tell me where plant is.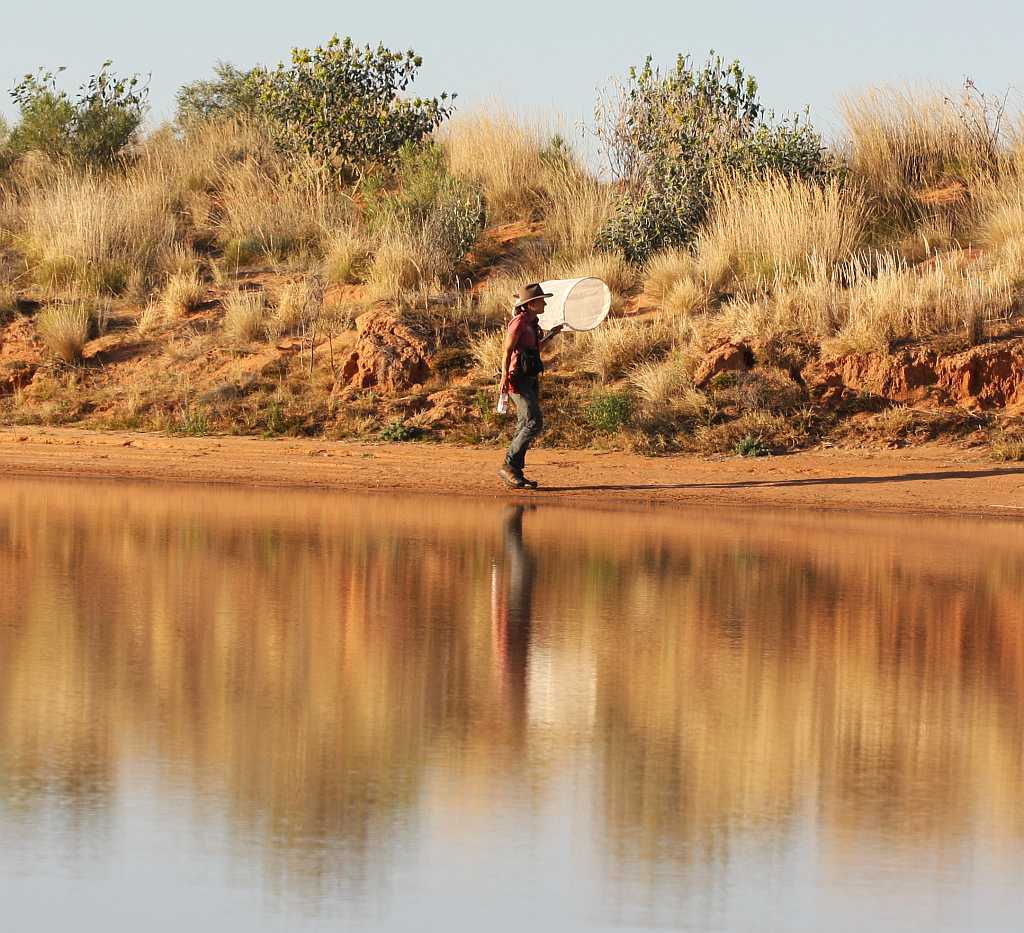
plant is at 270,271,351,346.
